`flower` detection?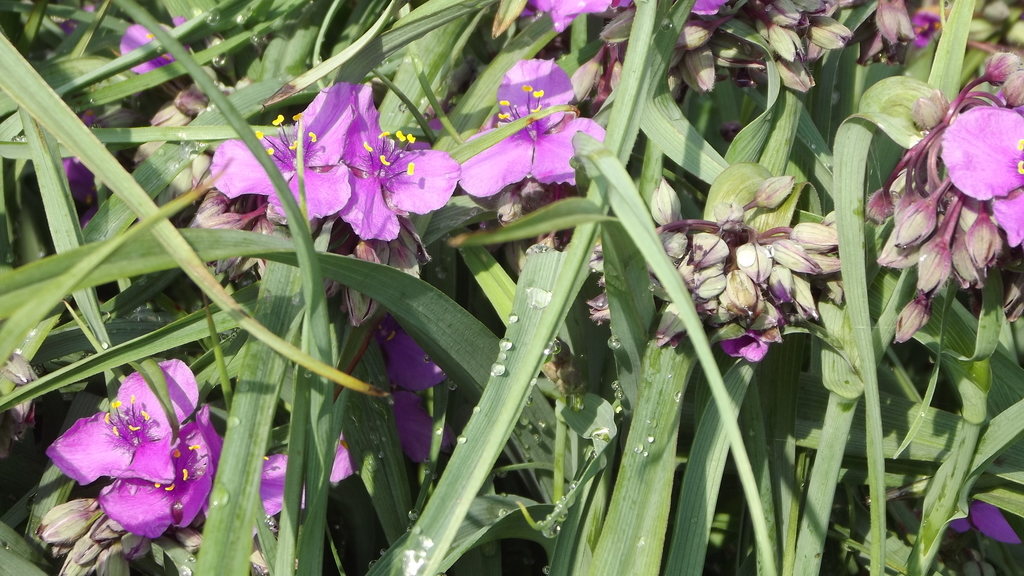
[left=946, top=497, right=1023, bottom=548]
